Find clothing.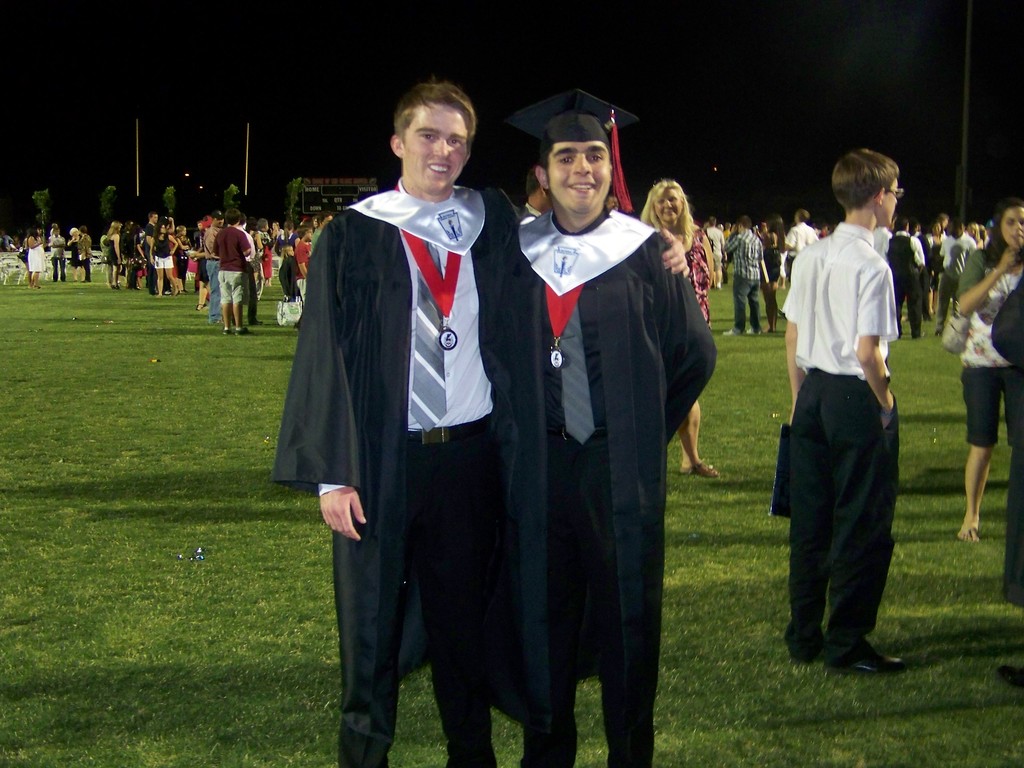
<region>781, 220, 899, 665</region>.
